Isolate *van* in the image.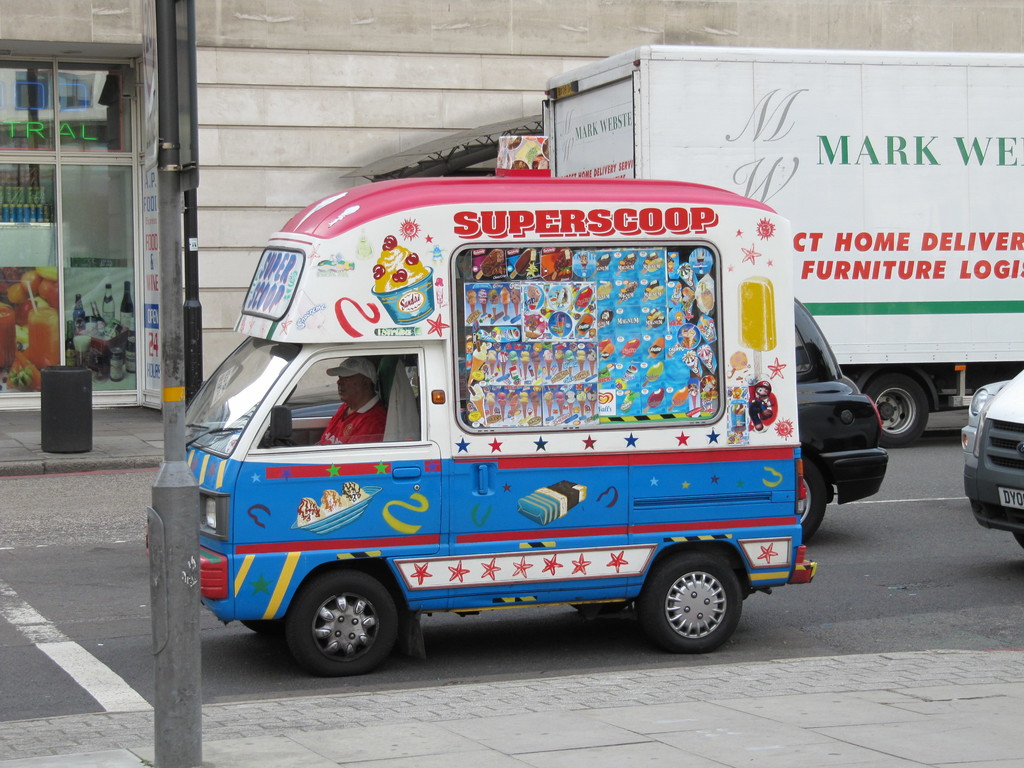
Isolated region: box(182, 175, 820, 676).
